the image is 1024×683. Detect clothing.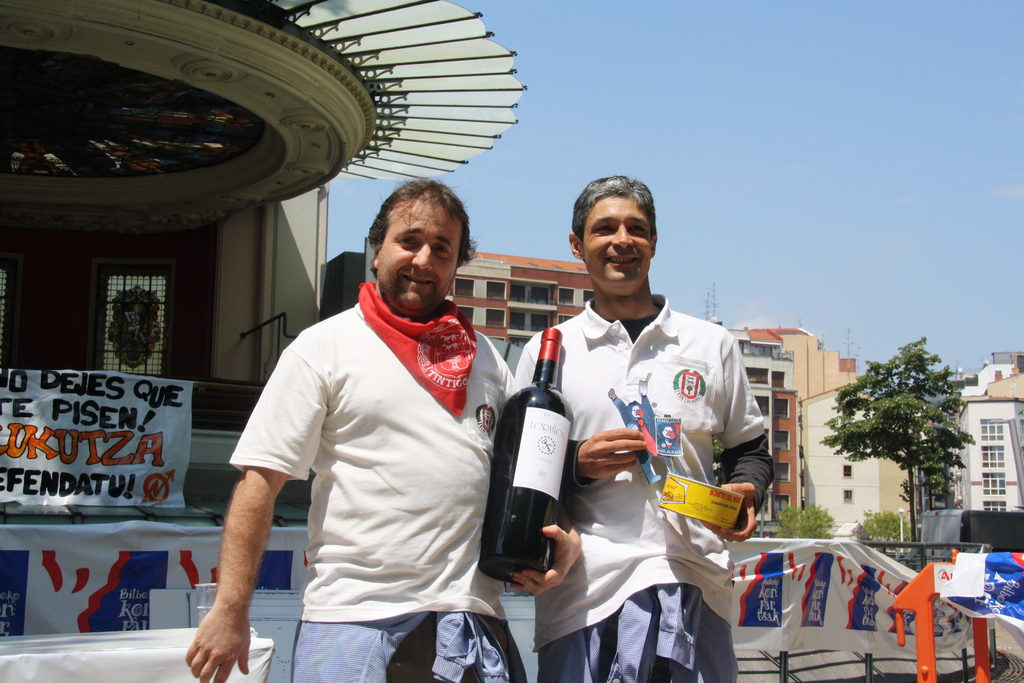
Detection: <region>512, 293, 768, 682</region>.
